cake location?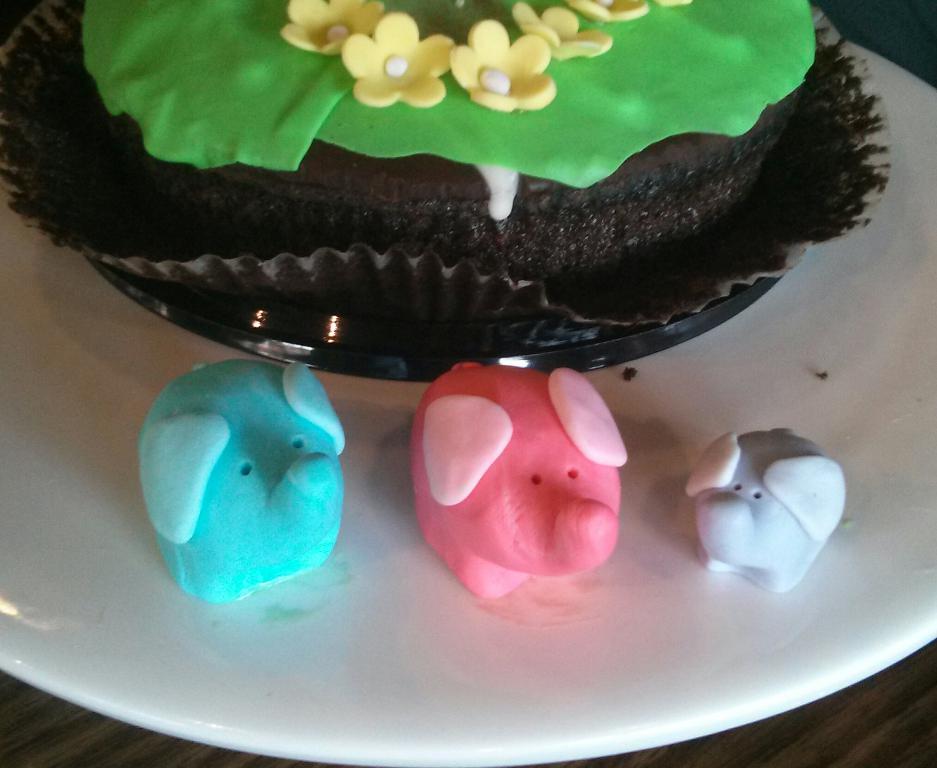
detection(4, 0, 860, 387)
